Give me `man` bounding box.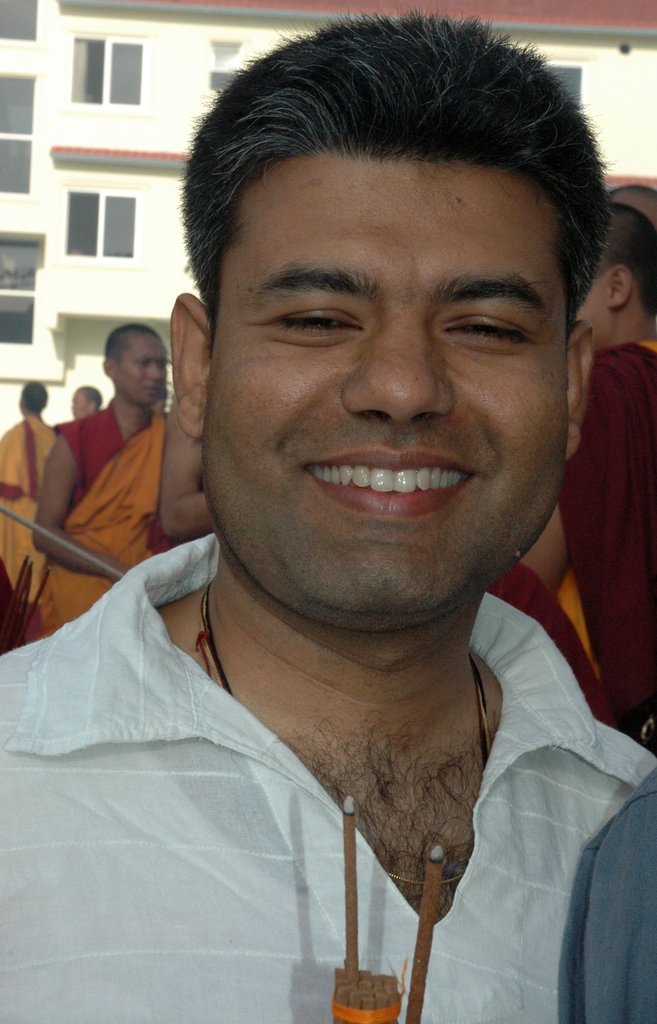
35, 323, 175, 632.
